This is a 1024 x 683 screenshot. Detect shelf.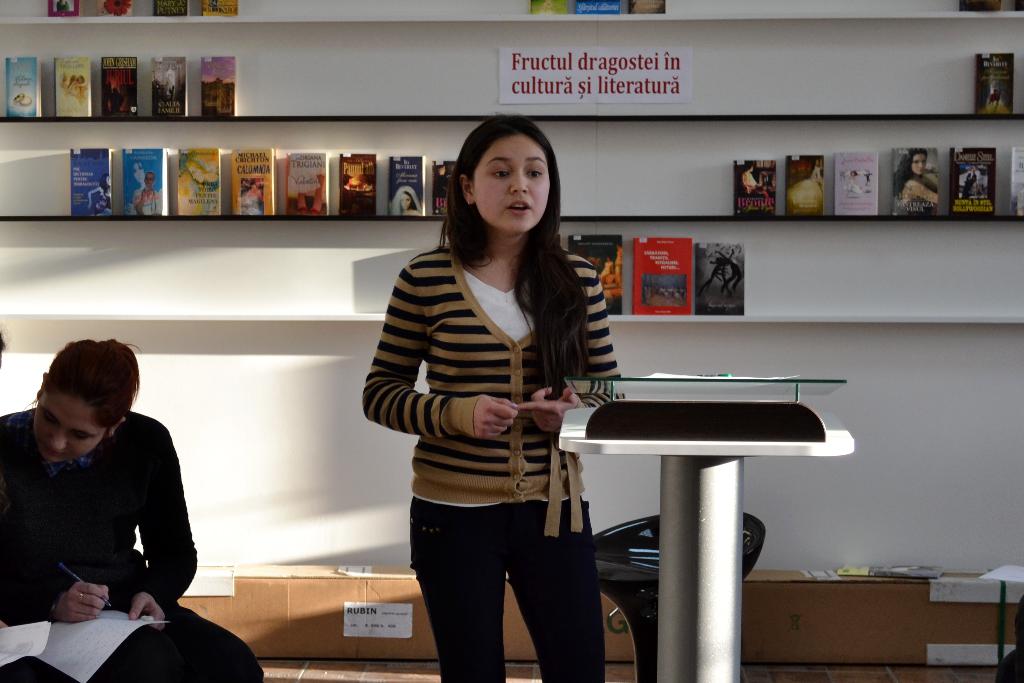
(0, 27, 1023, 165).
